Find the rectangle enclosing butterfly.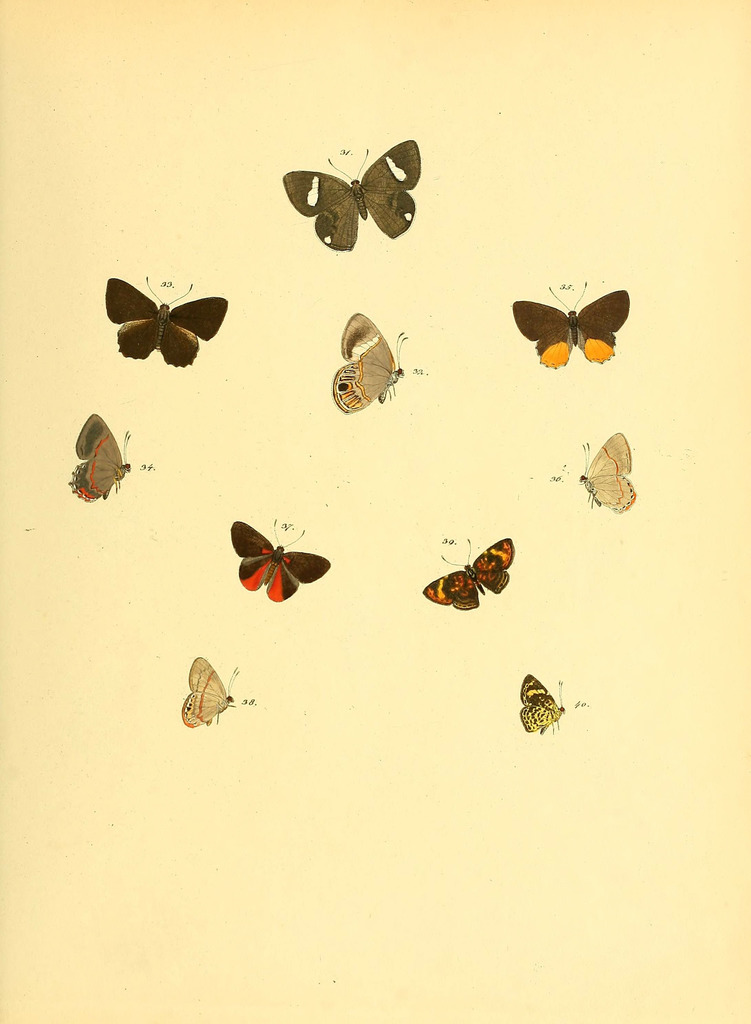
BBox(417, 527, 518, 620).
